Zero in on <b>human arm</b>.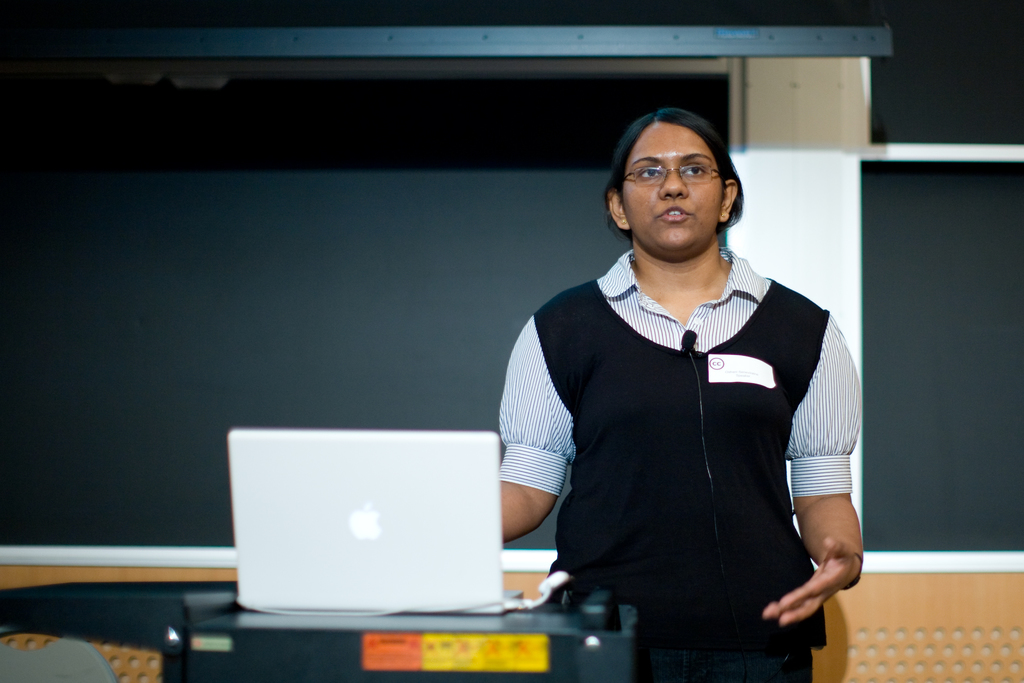
Zeroed in: Rect(790, 409, 874, 658).
